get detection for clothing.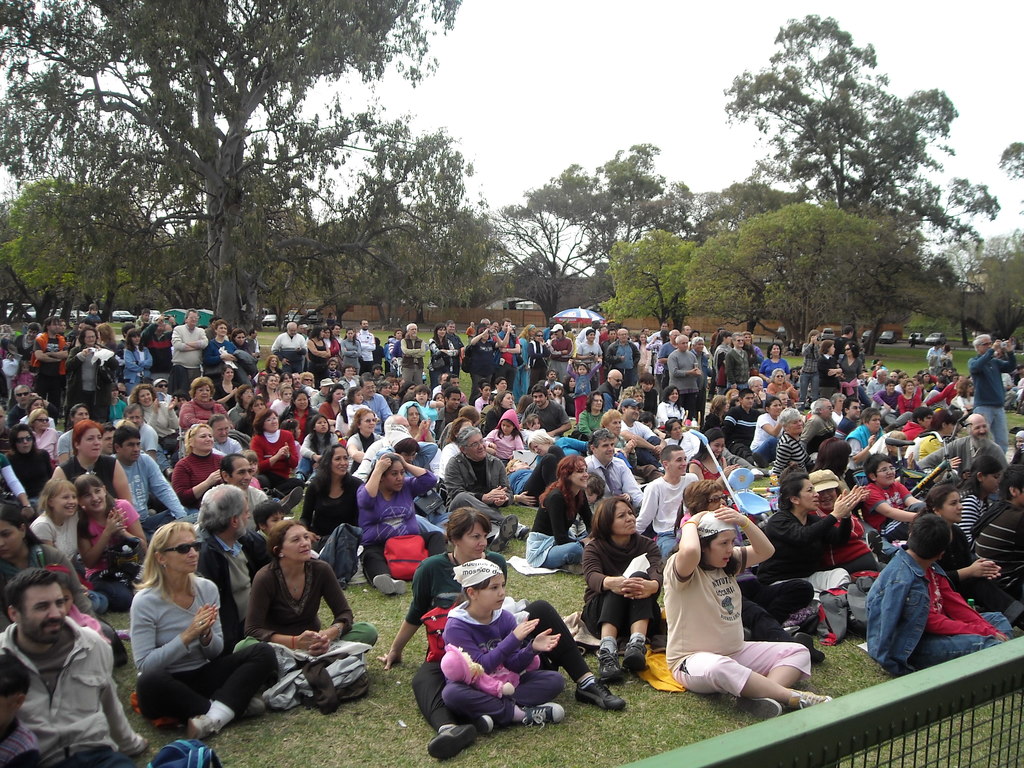
Detection: {"left": 281, "top": 406, "right": 316, "bottom": 431}.
